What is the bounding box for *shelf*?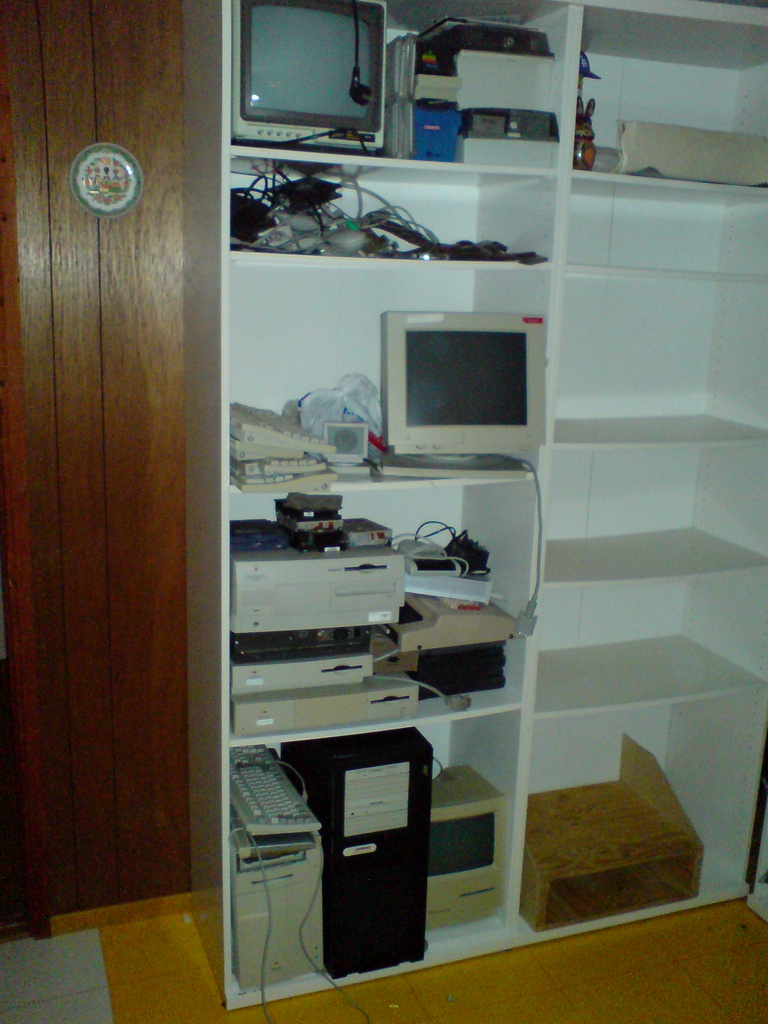
locate(528, 250, 767, 465).
